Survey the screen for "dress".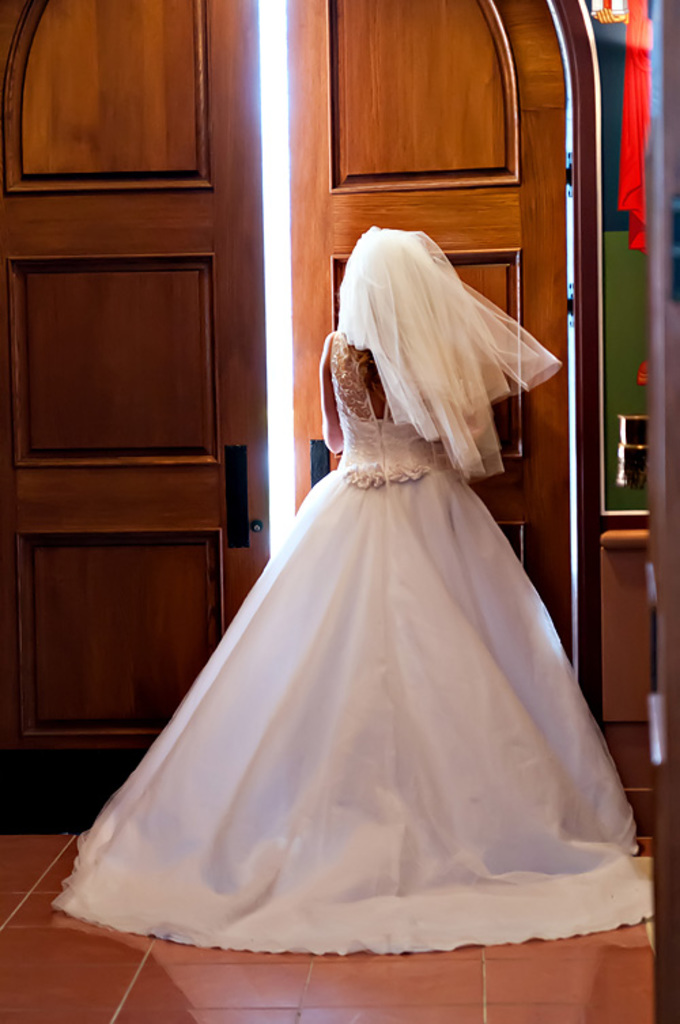
Survey found: bbox=(57, 218, 672, 987).
